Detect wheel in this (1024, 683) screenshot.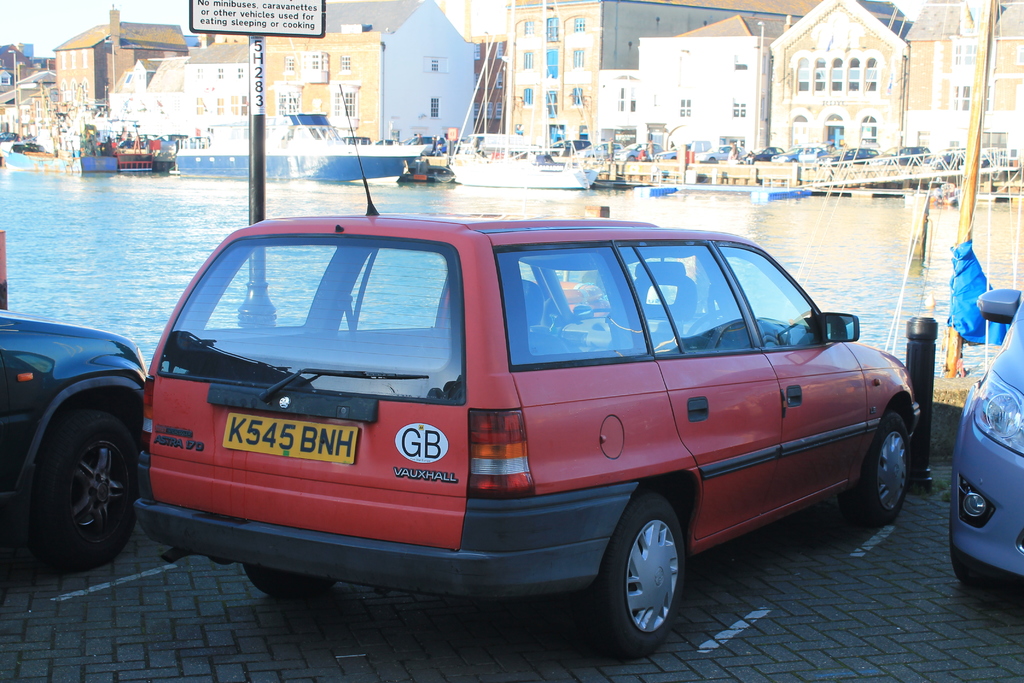
Detection: select_region(838, 409, 913, 528).
